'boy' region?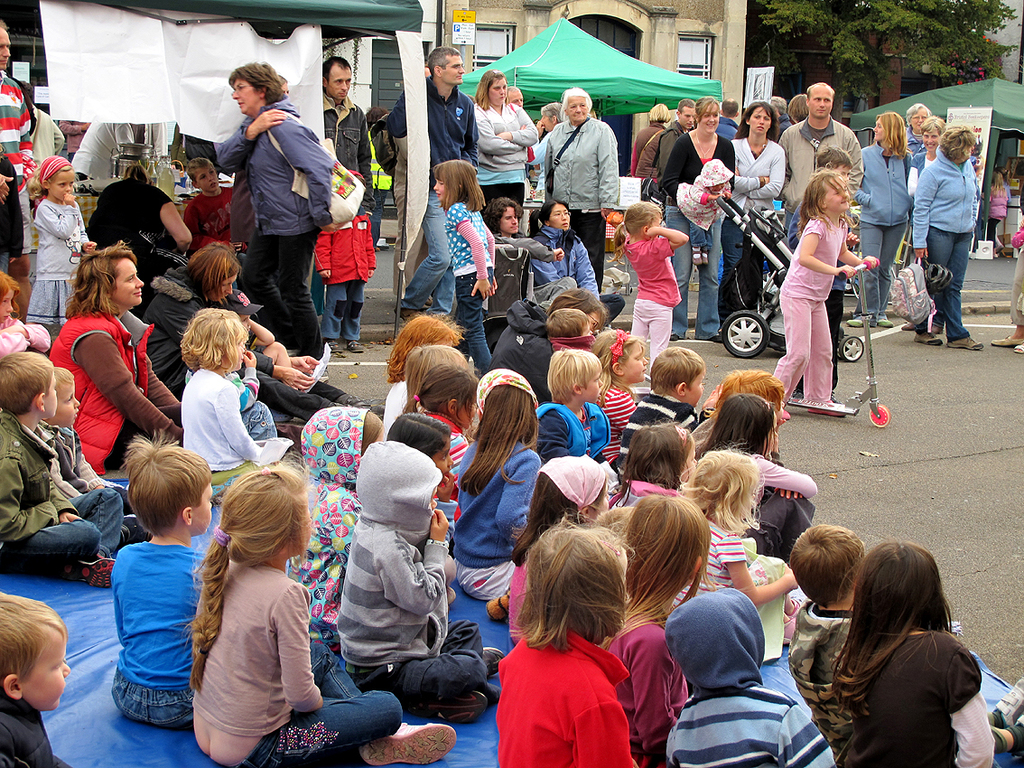
left=93, top=445, right=203, bottom=746
